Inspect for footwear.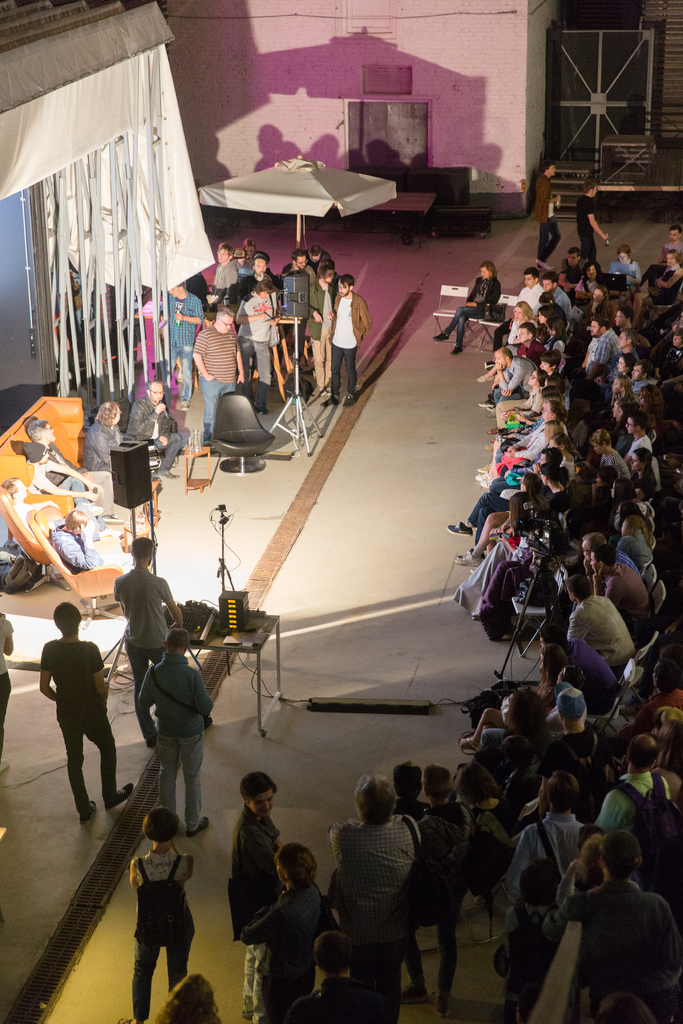
Inspection: (x1=455, y1=732, x2=474, y2=750).
